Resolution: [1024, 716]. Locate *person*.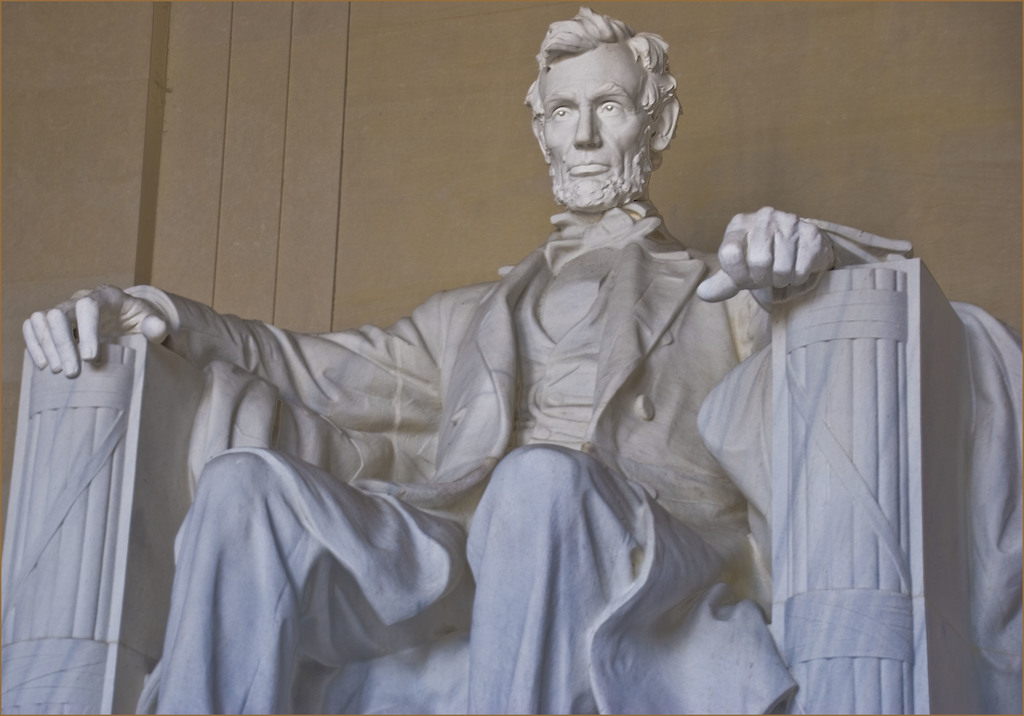
(x1=76, y1=54, x2=933, y2=703).
